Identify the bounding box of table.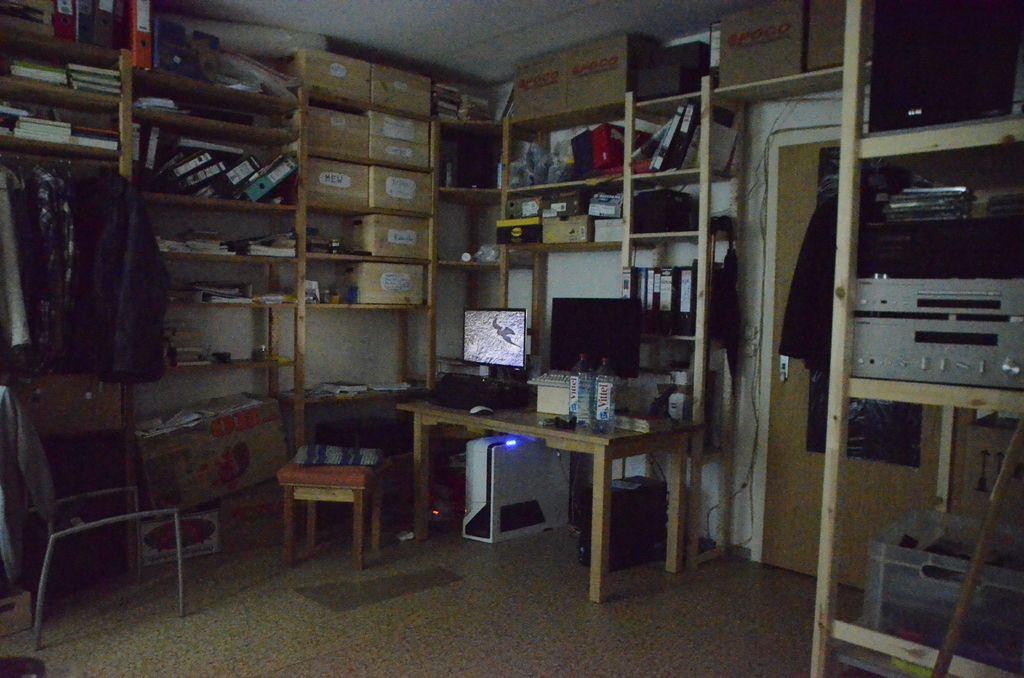
<bbox>460, 387, 705, 590</bbox>.
